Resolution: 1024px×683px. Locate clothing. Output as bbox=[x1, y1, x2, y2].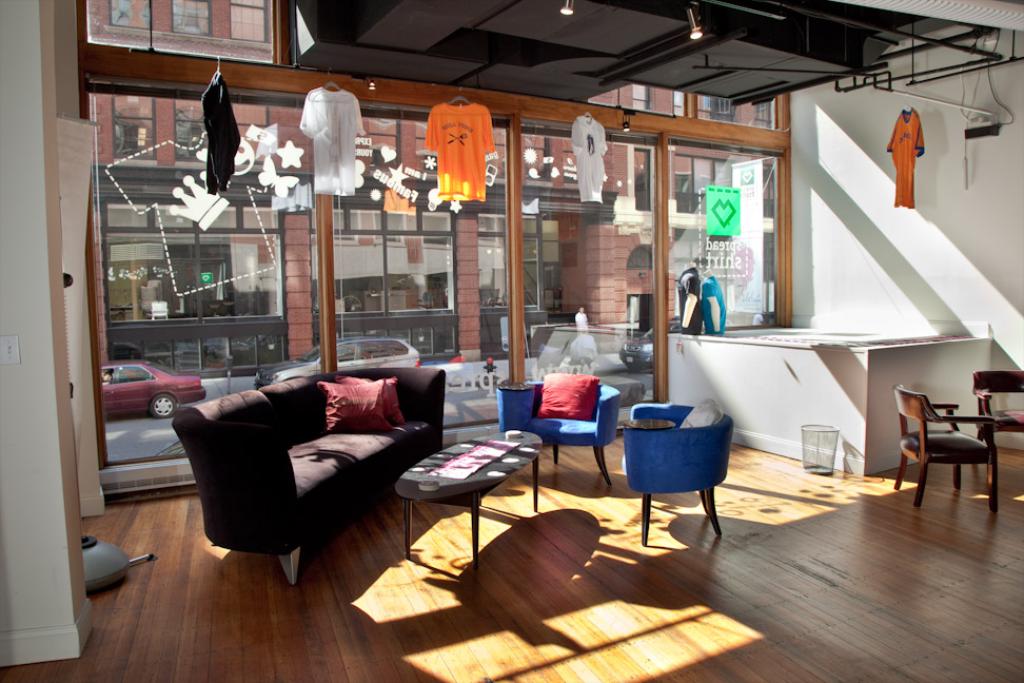
bbox=[882, 103, 926, 211].
